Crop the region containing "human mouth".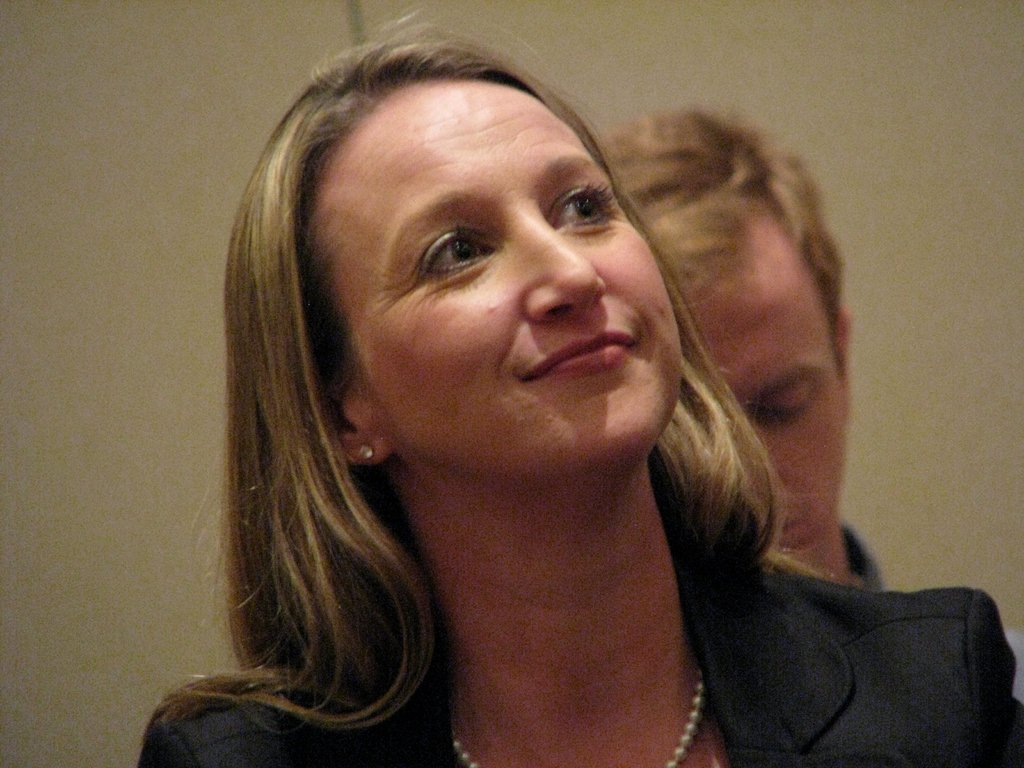
Crop region: 777/506/809/543.
